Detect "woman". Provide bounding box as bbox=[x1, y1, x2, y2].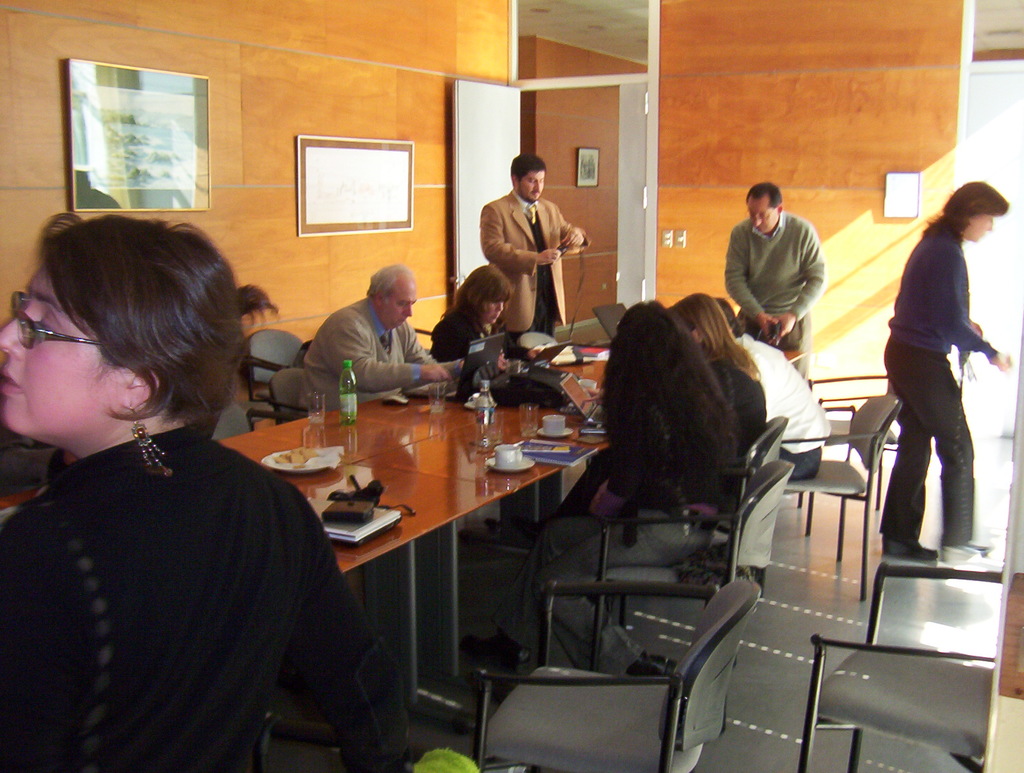
bbox=[858, 179, 1005, 608].
